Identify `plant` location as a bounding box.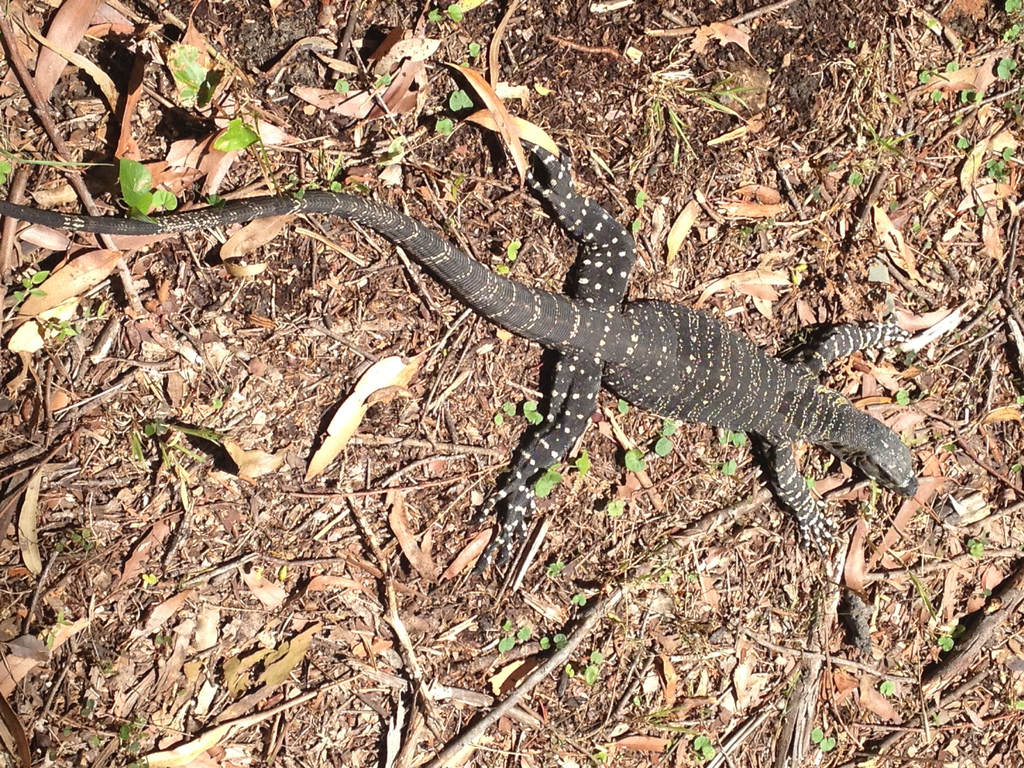
611 399 627 415.
